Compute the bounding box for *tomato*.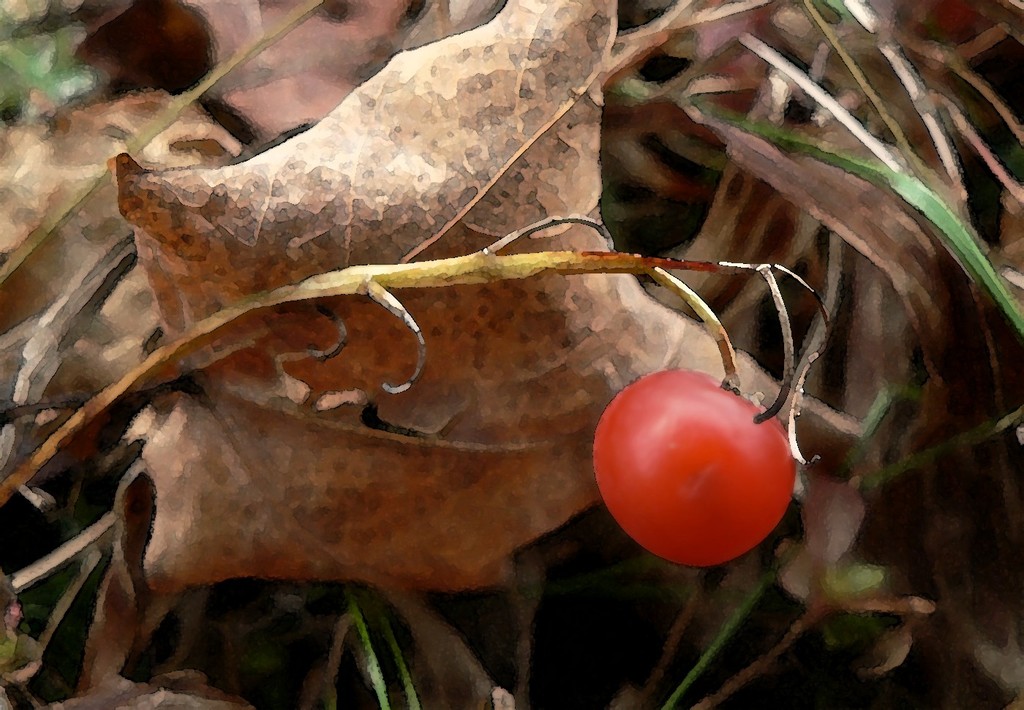
<region>596, 374, 812, 569</region>.
